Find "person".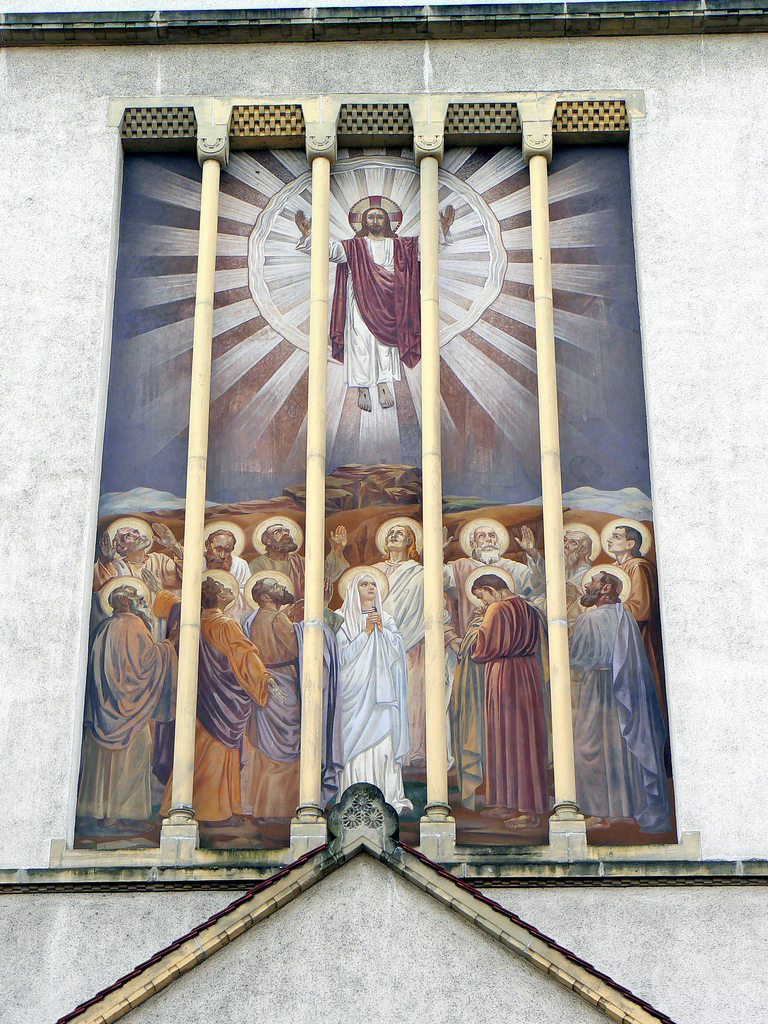
79, 577, 195, 839.
